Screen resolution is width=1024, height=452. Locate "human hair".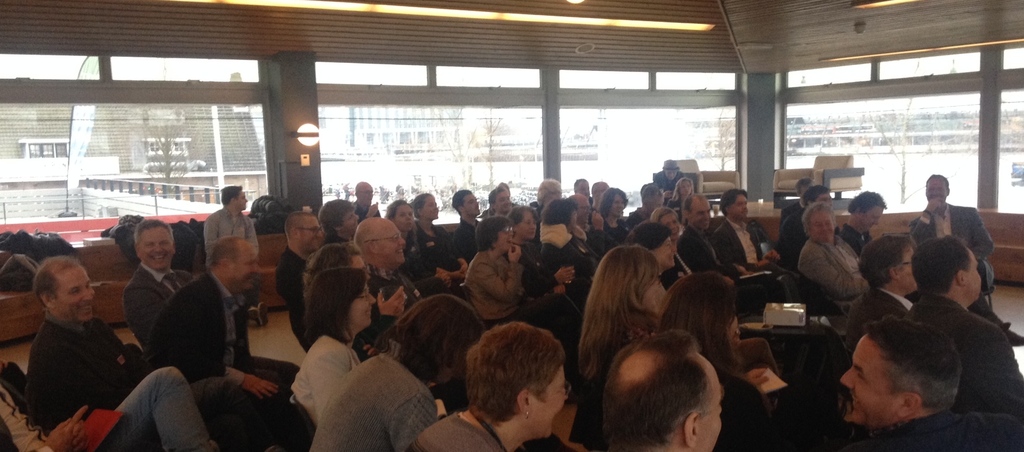
pyautogui.locateOnScreen(576, 244, 661, 382).
